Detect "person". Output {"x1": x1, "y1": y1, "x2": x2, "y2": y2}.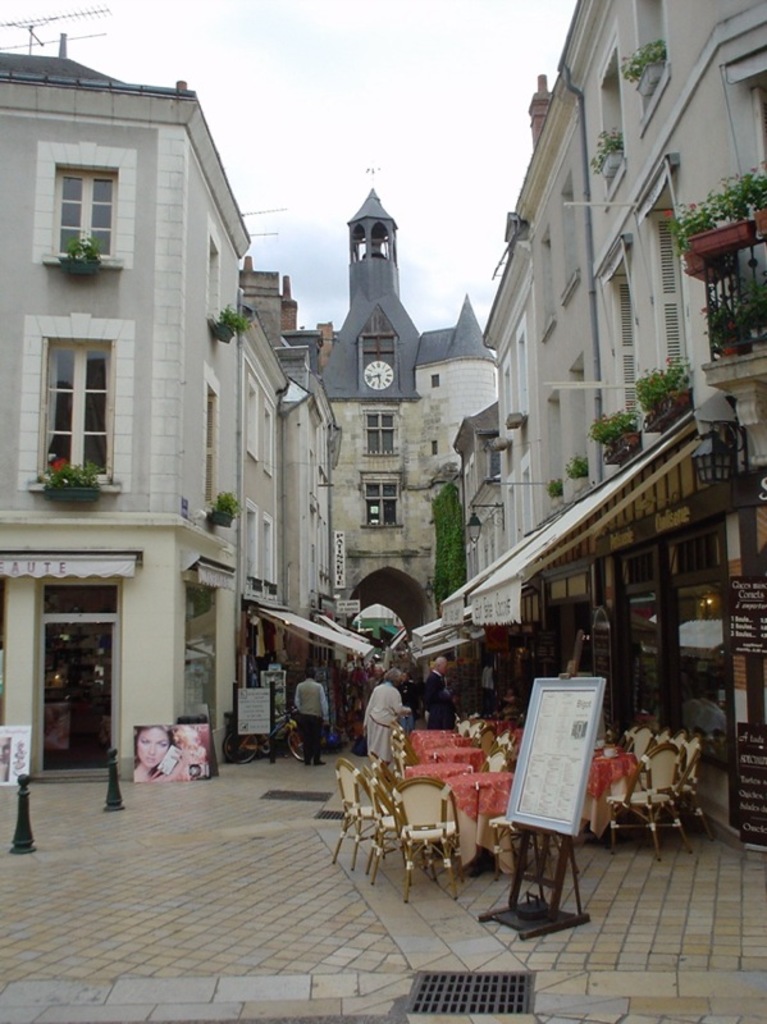
{"x1": 360, "y1": 675, "x2": 421, "y2": 790}.
